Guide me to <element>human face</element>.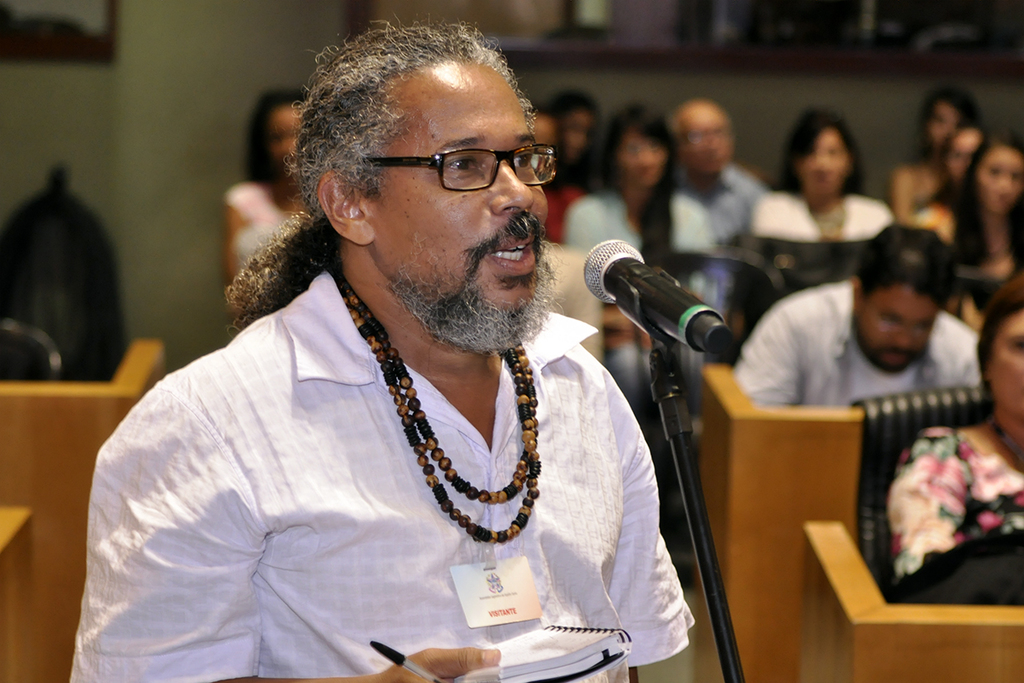
Guidance: 693/108/731/170.
